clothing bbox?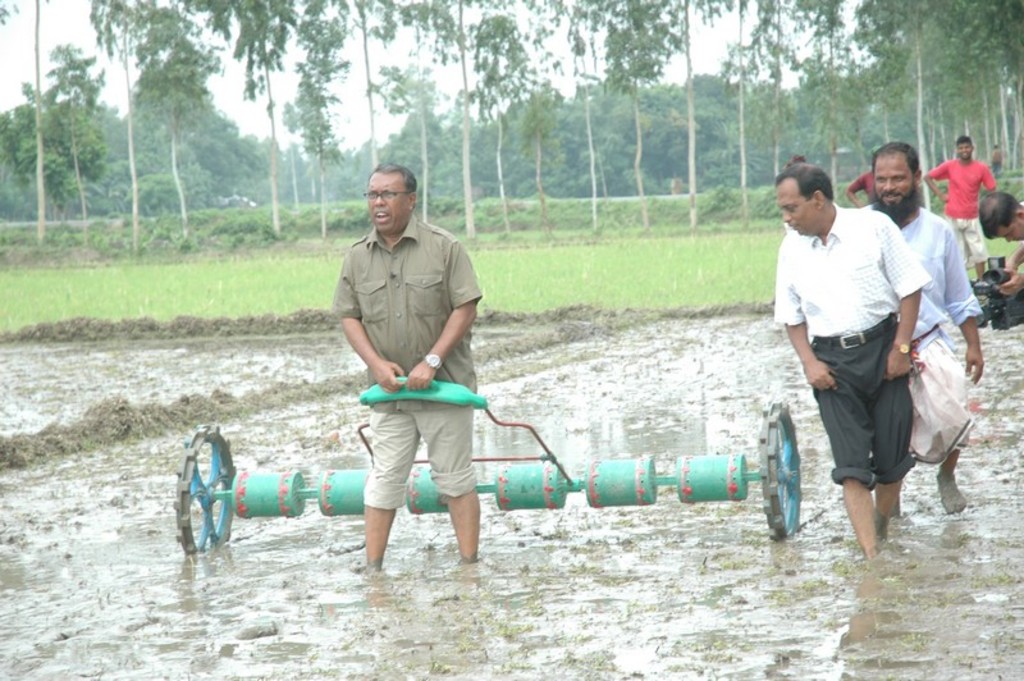
pyautogui.locateOnScreen(330, 212, 479, 512)
